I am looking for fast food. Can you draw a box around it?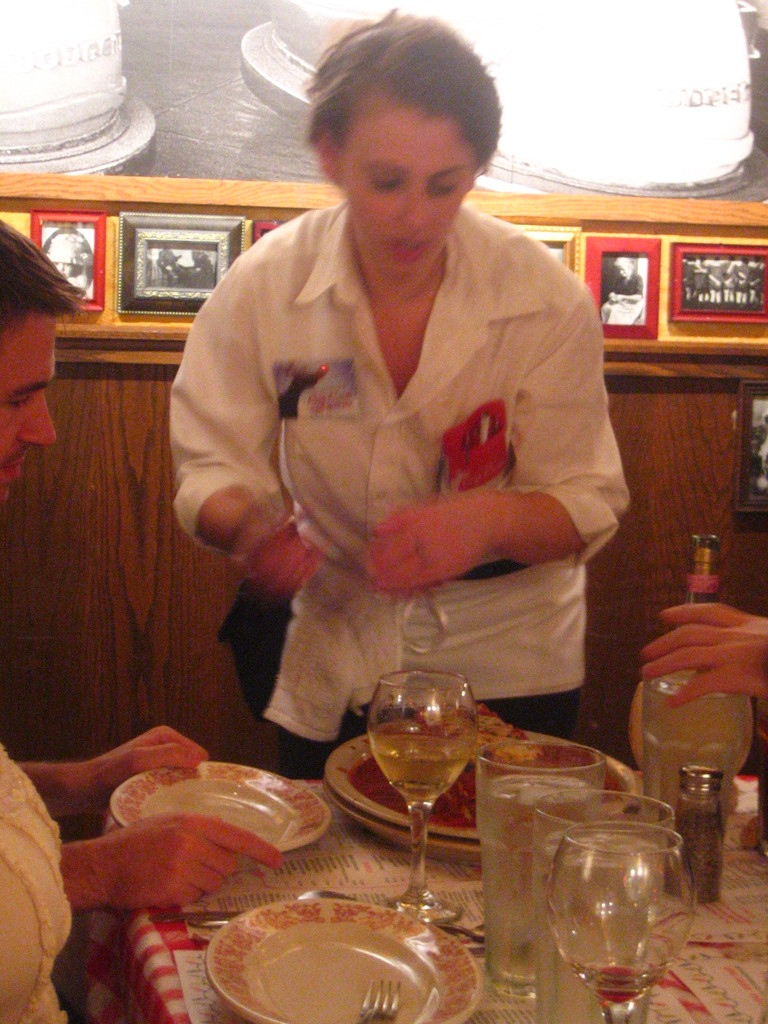
Sure, the bounding box is bbox=[355, 705, 634, 831].
